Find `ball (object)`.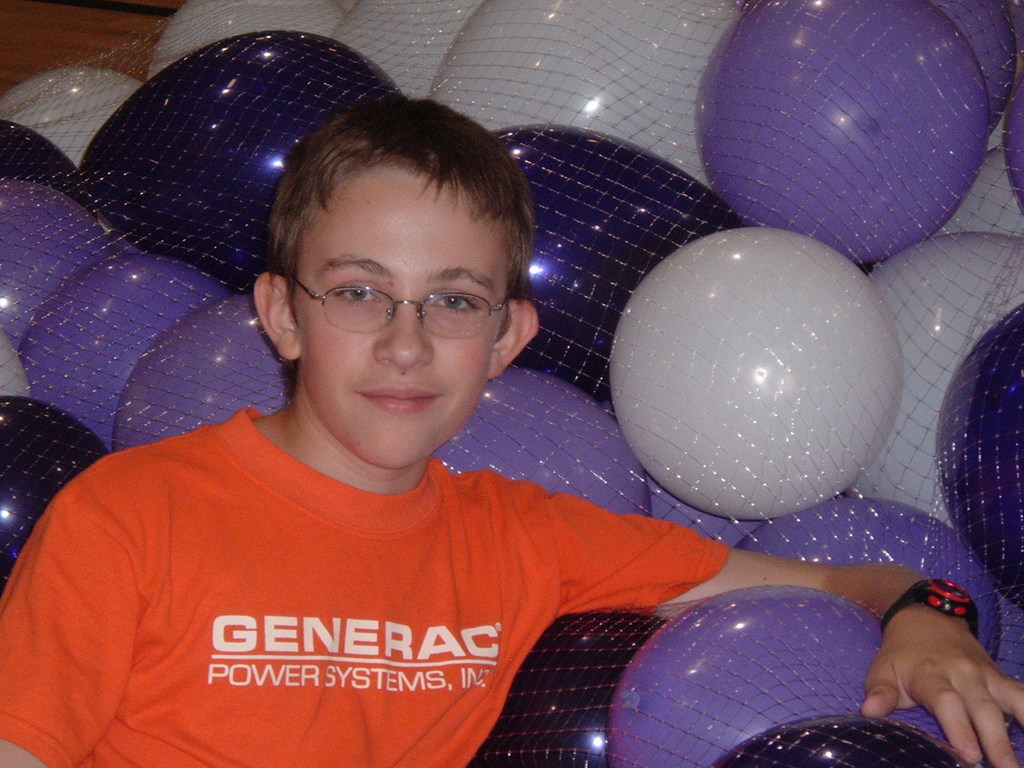
detection(706, 725, 962, 767).
